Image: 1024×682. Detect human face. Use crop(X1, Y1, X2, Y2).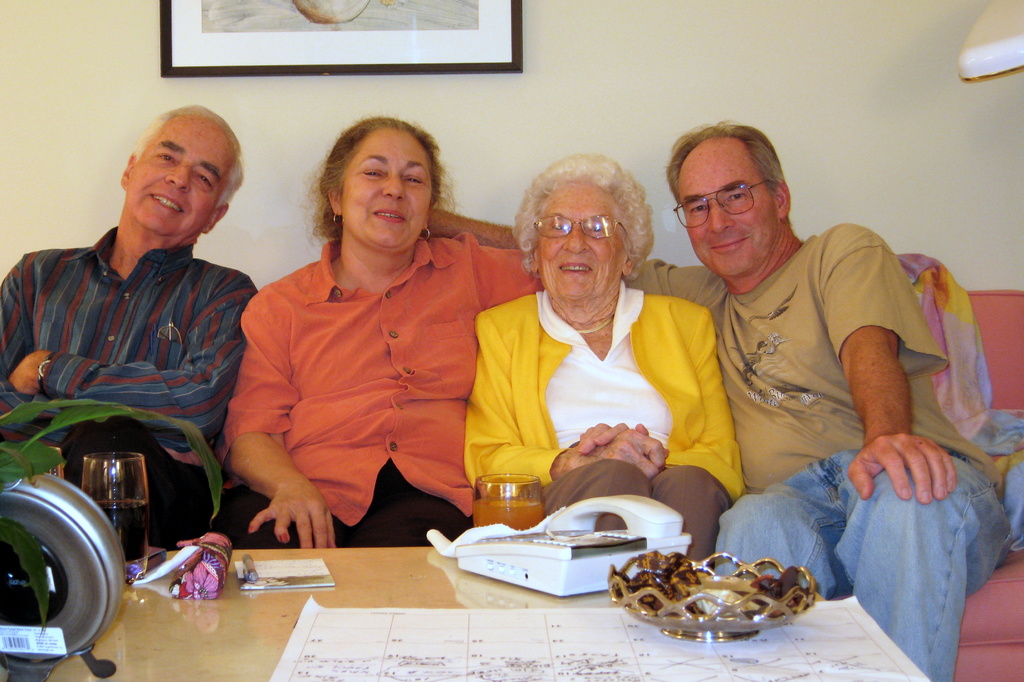
crop(343, 124, 436, 245).
